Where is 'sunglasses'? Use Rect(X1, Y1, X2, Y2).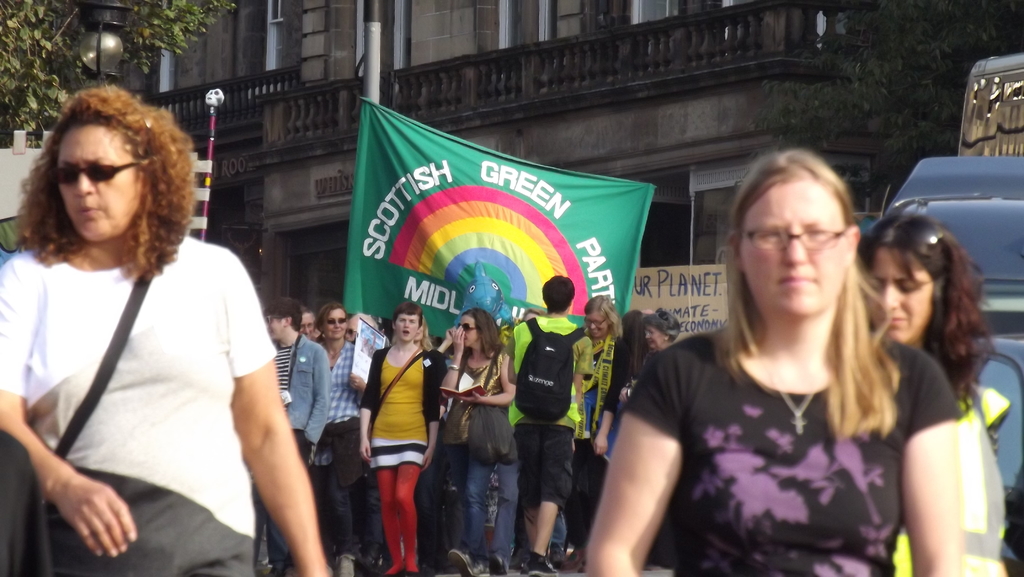
Rect(870, 212, 946, 245).
